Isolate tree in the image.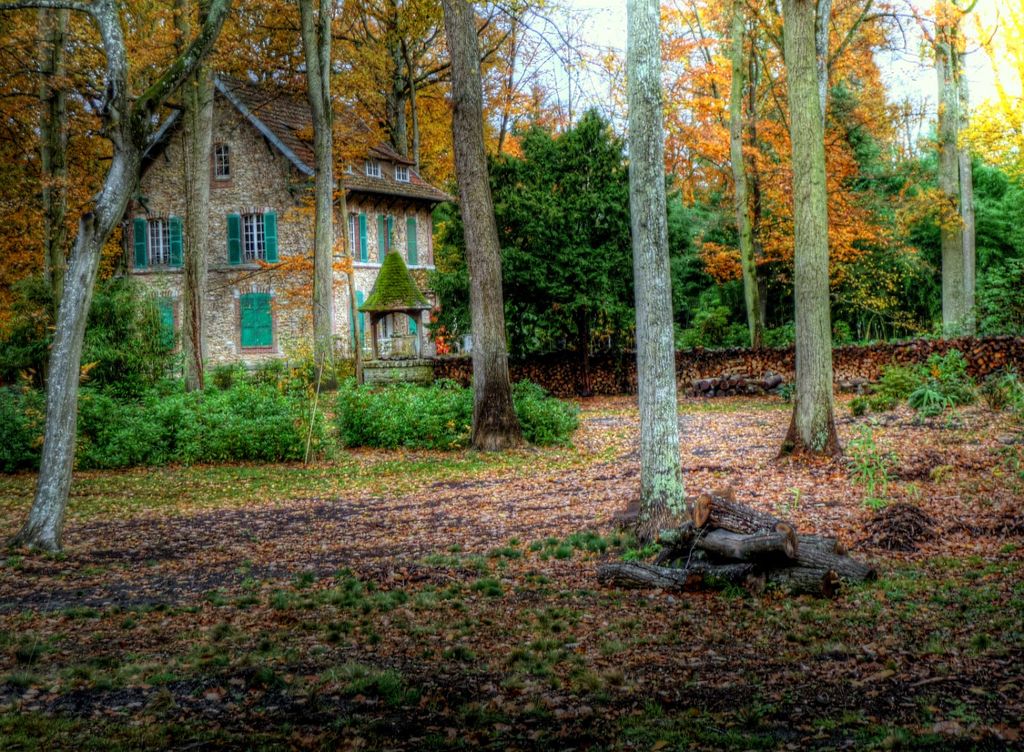
Isolated region: <bbox>378, 0, 582, 449</bbox>.
